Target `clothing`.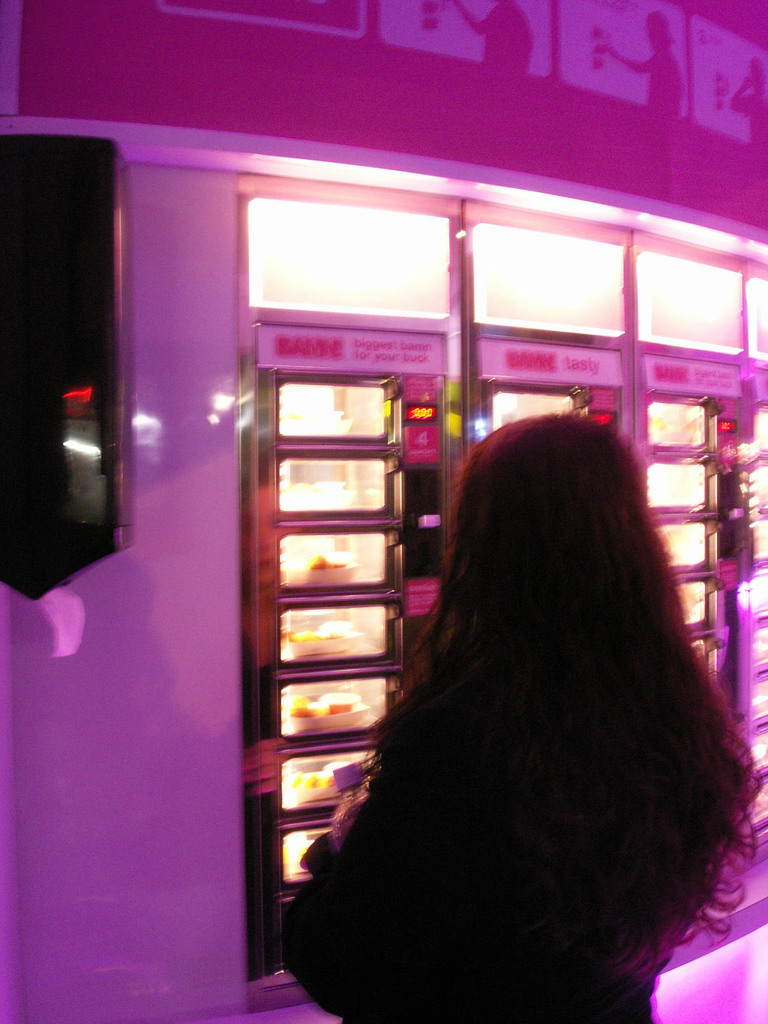
Target region: region(288, 669, 749, 1023).
